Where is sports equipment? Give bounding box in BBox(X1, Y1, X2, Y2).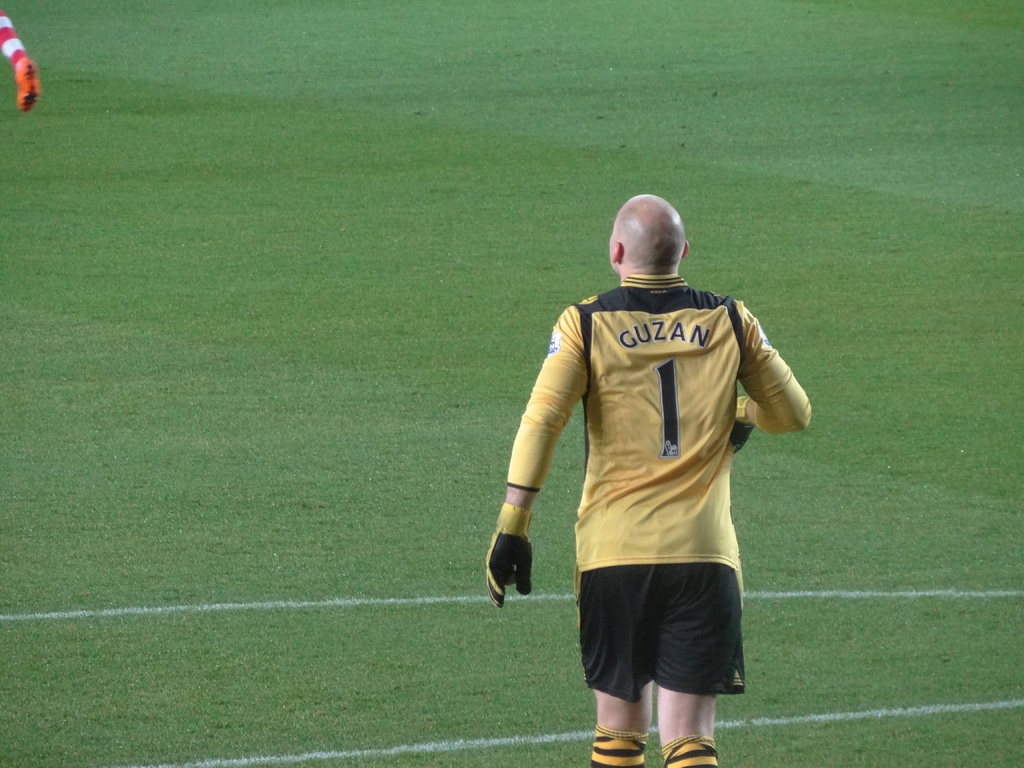
BBox(483, 502, 534, 607).
